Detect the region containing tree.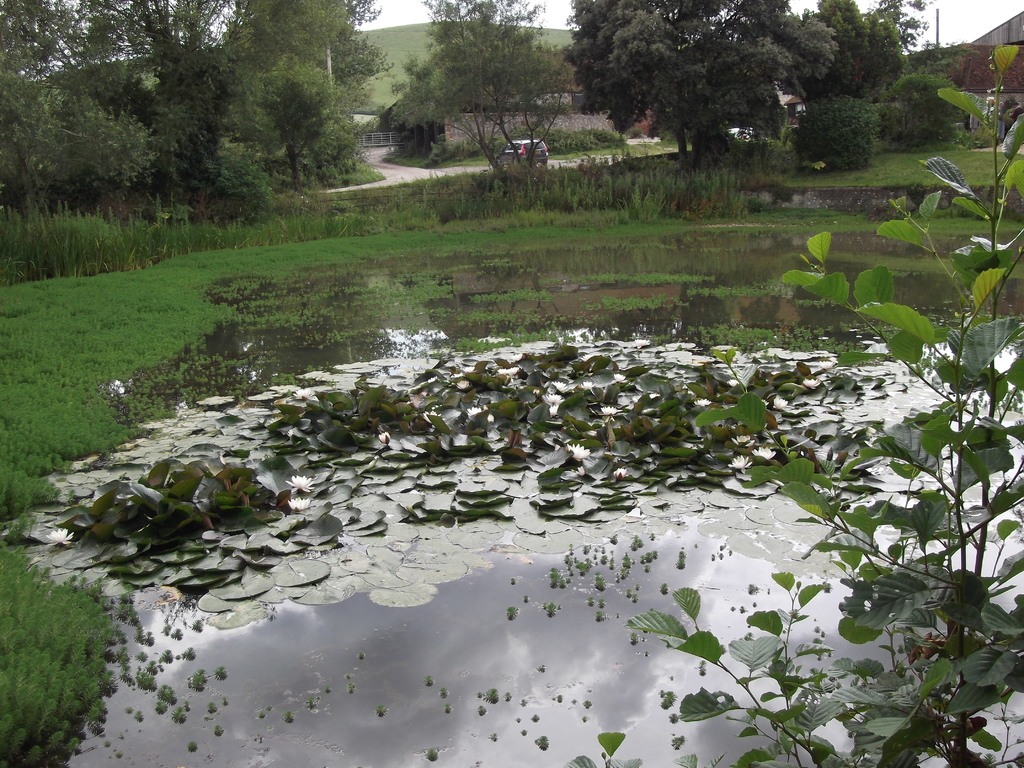
rect(865, 0, 980, 77).
